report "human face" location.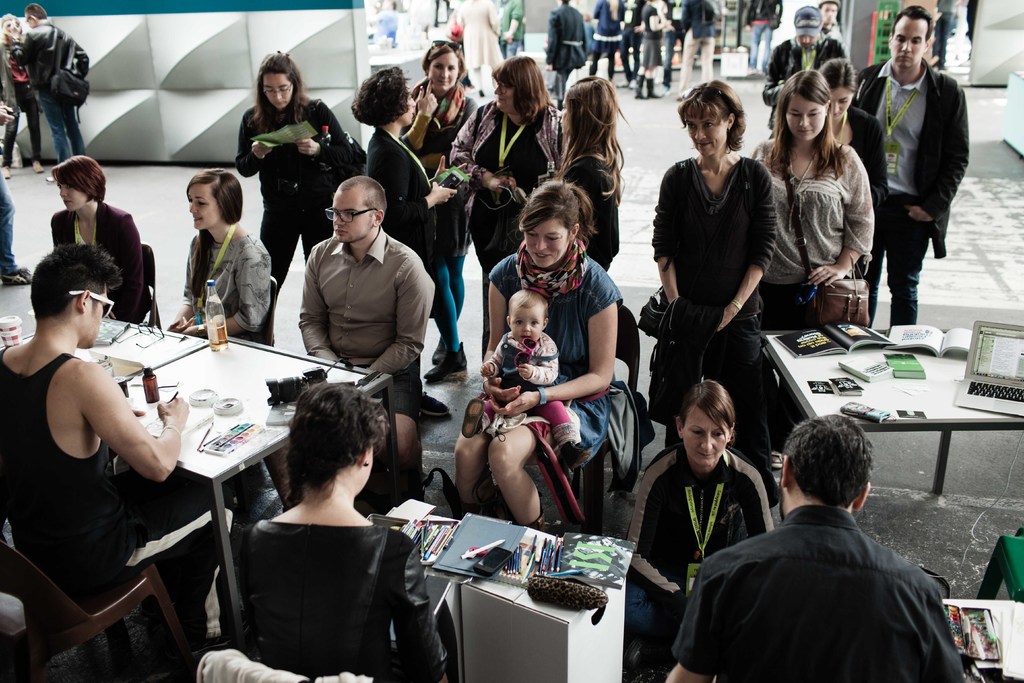
Report: <bbox>524, 218, 571, 265</bbox>.
